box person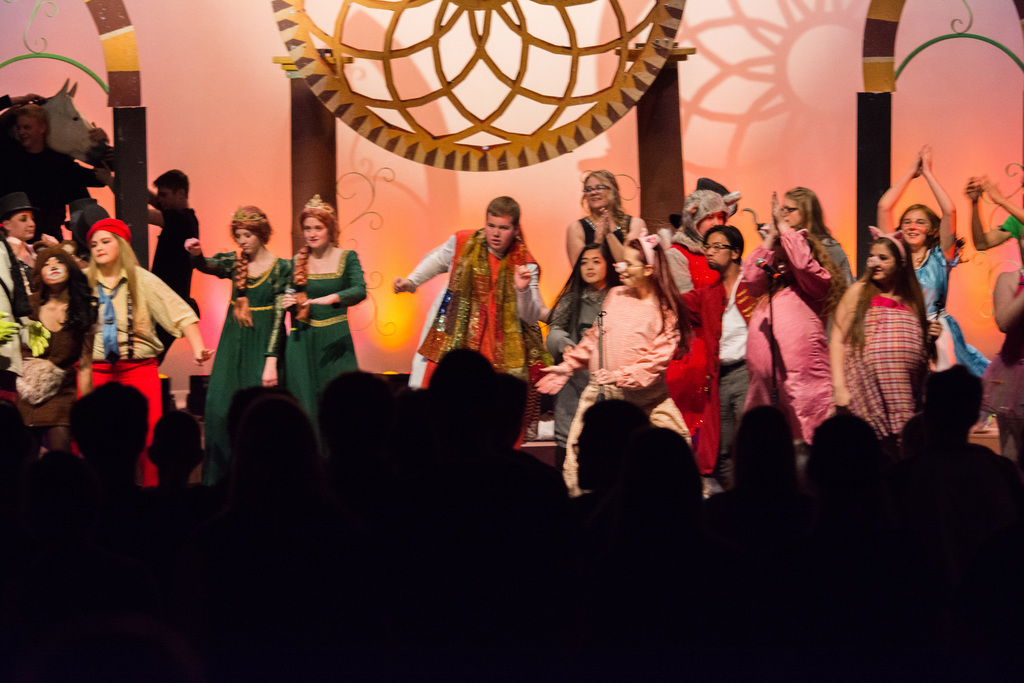
100/157/209/371
